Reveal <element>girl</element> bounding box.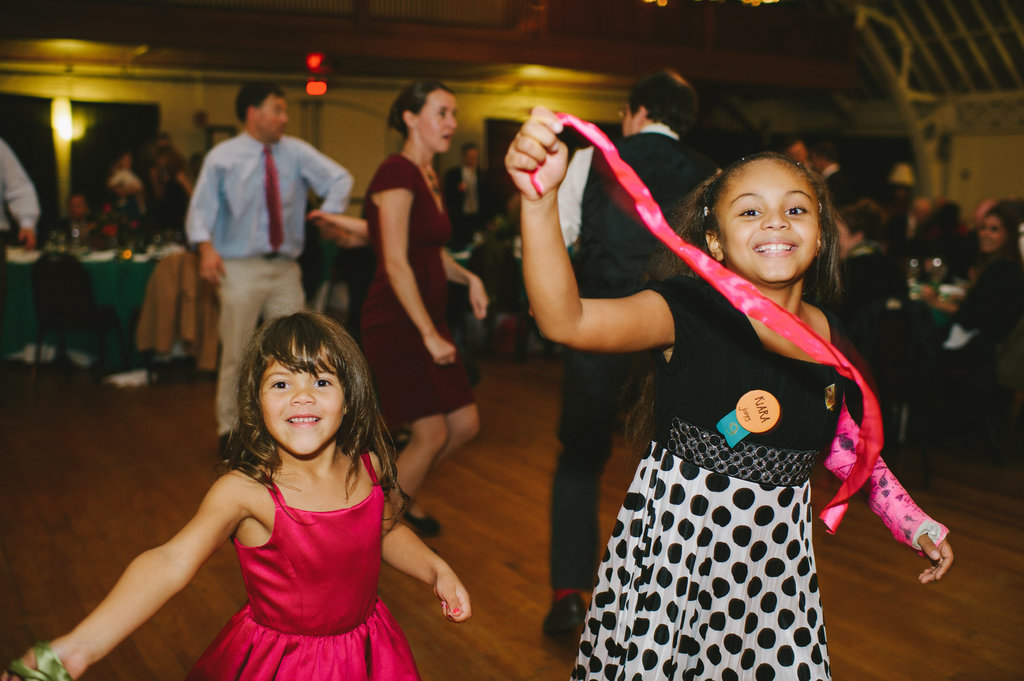
Revealed: (1, 313, 473, 680).
